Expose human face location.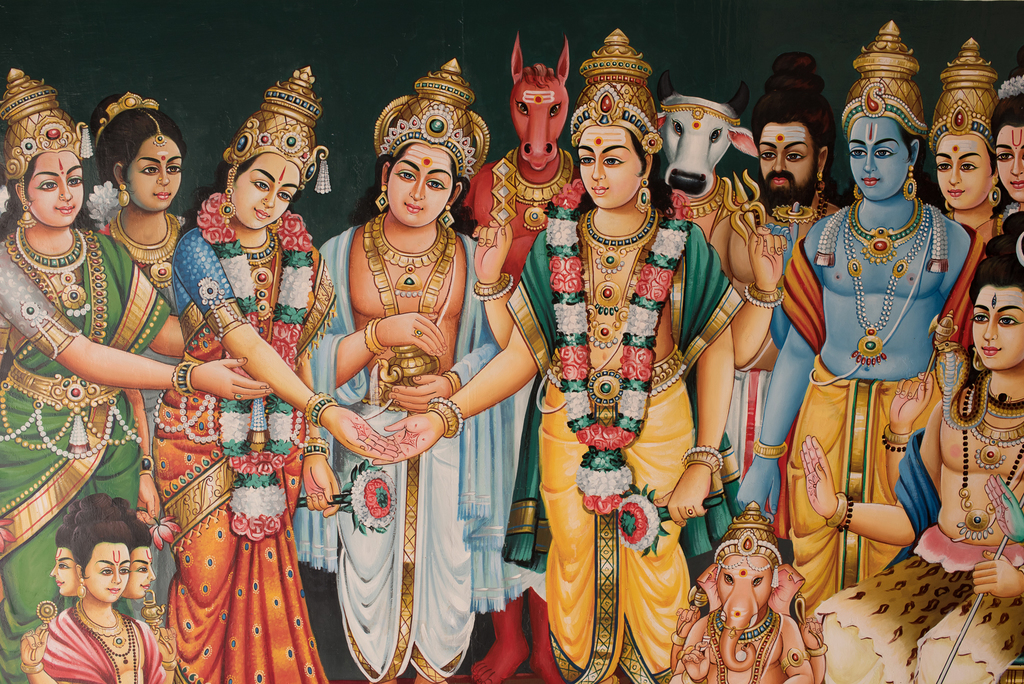
Exposed at x1=763 y1=124 x2=817 y2=190.
